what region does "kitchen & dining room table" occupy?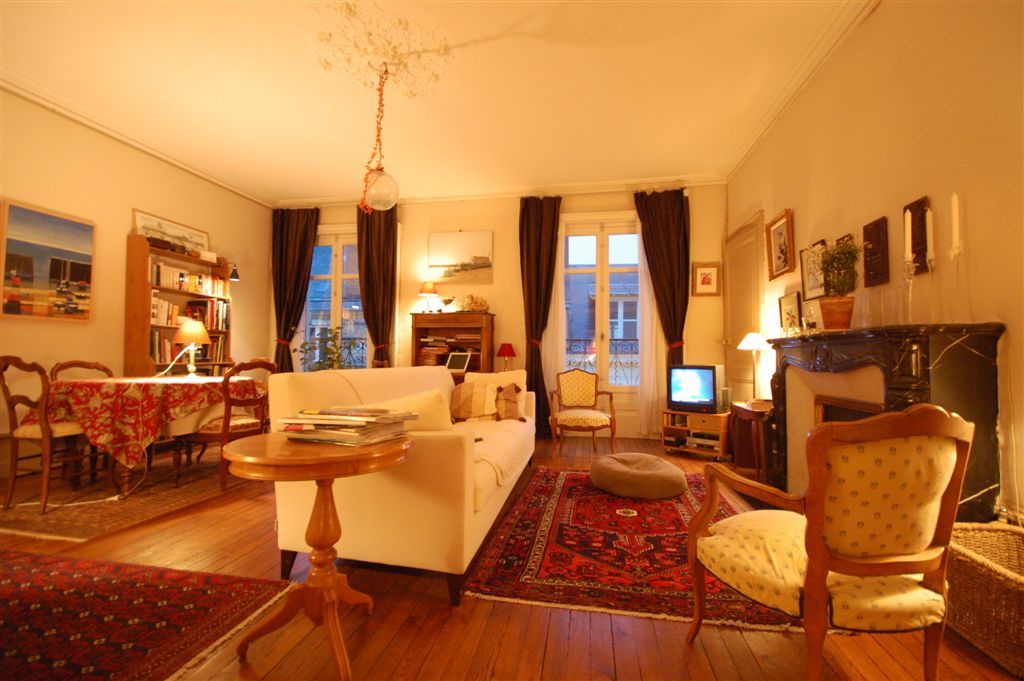
Rect(30, 356, 252, 490).
